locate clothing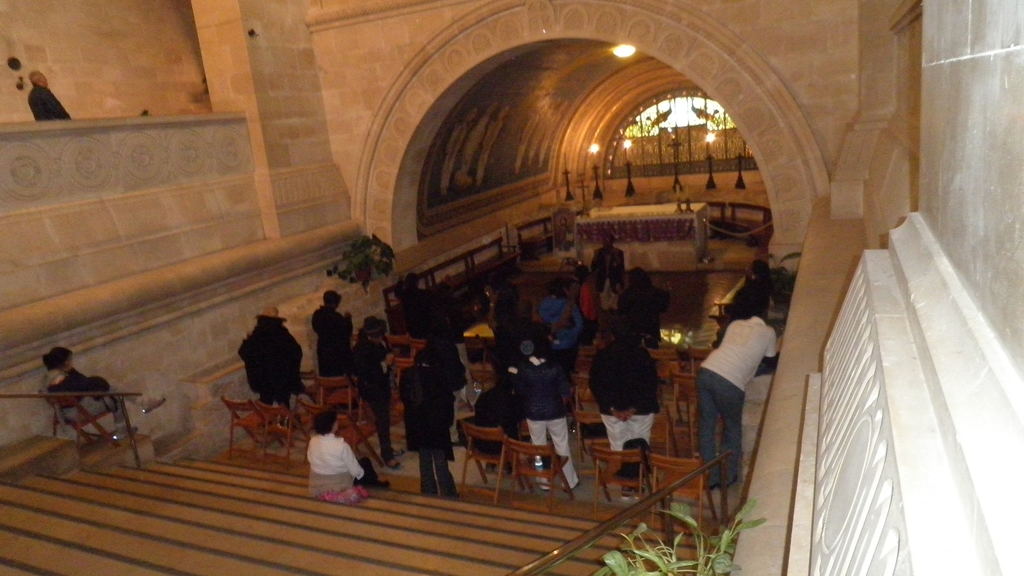
bbox=(591, 337, 655, 449)
